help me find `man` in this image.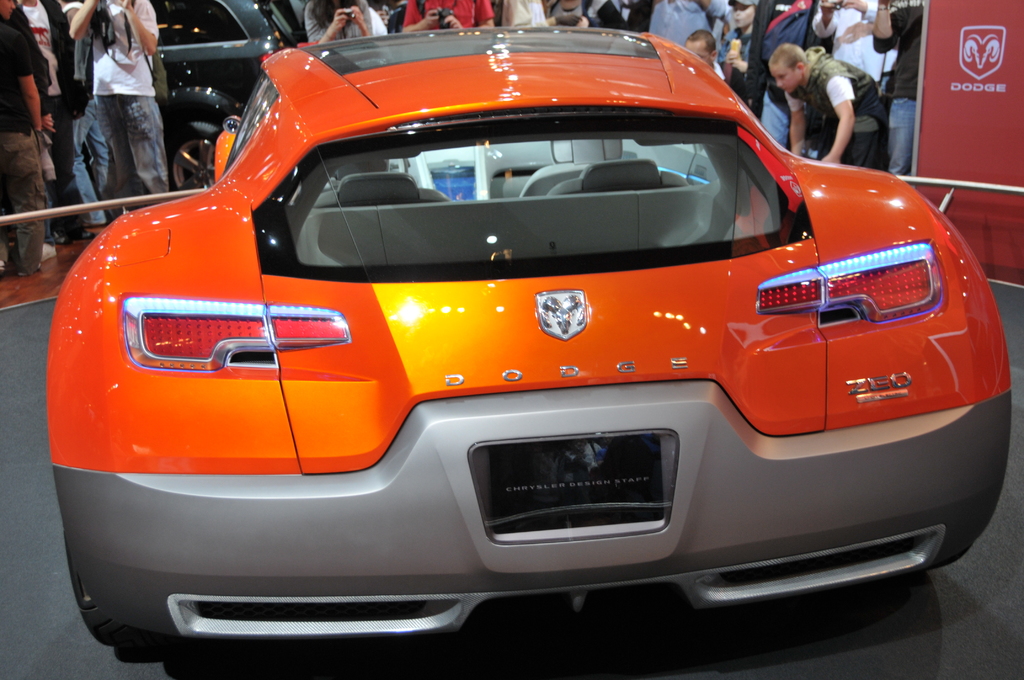
Found it: left=812, top=0, right=901, bottom=101.
